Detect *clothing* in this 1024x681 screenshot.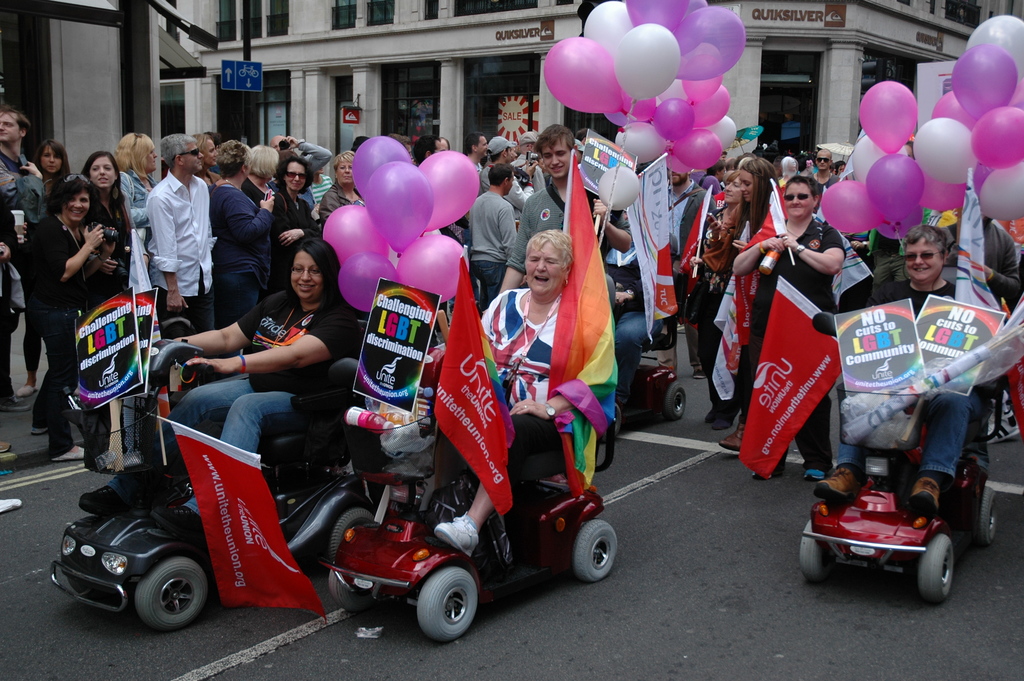
Detection: 504:181:565:274.
